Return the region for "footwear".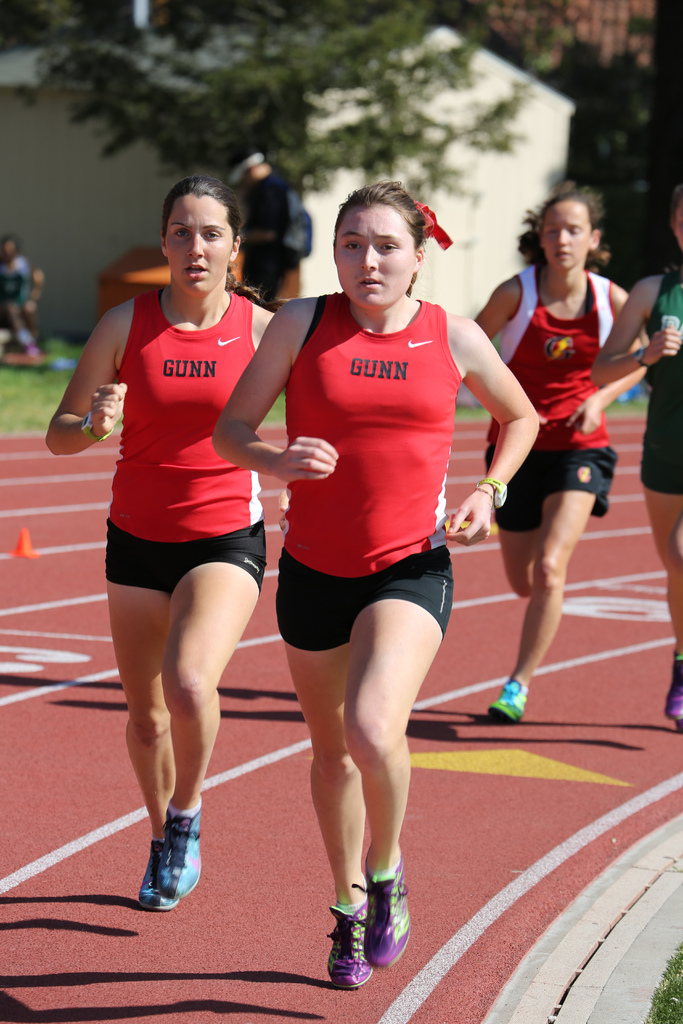
rect(660, 650, 682, 724).
